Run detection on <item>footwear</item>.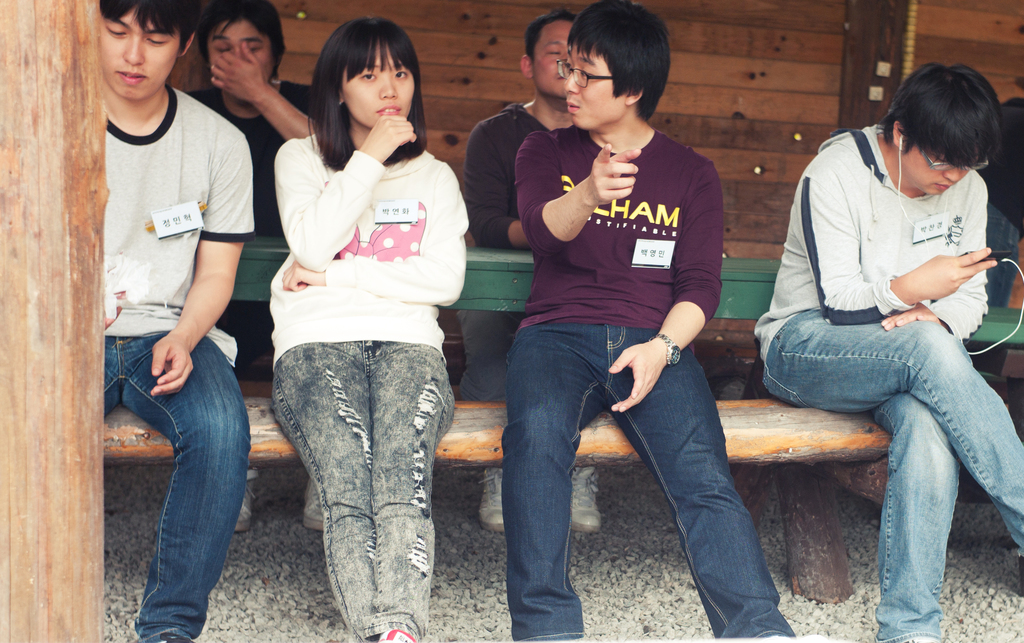
Result: rect(380, 626, 414, 642).
